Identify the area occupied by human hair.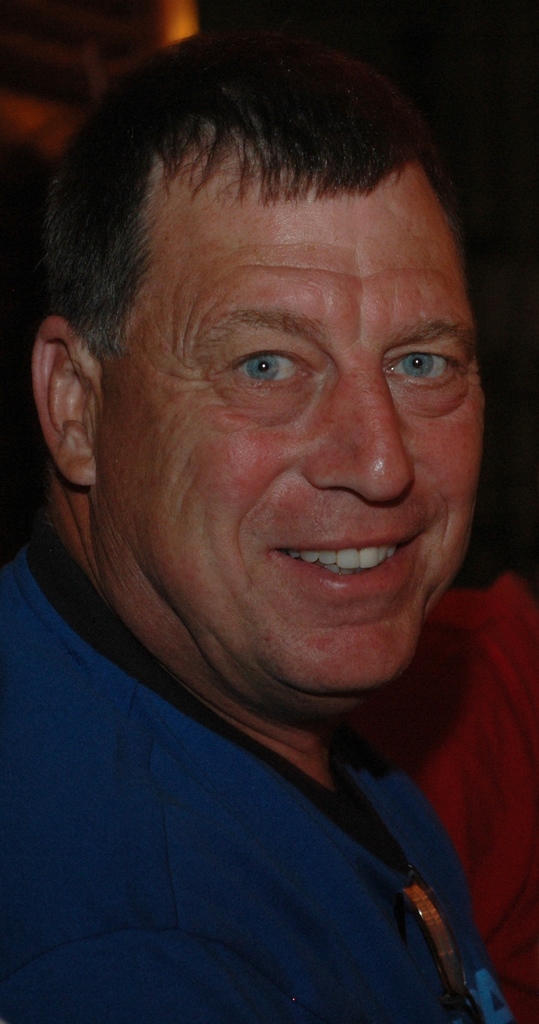
Area: x1=24 y1=56 x2=460 y2=388.
